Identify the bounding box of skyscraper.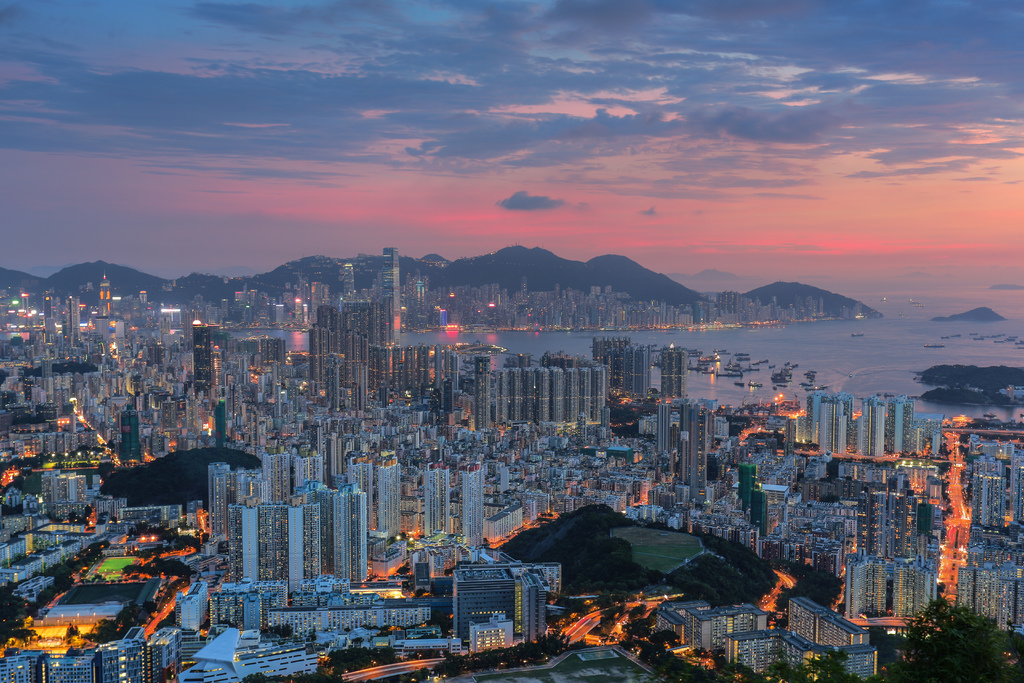
x1=191 y1=323 x2=228 y2=397.
